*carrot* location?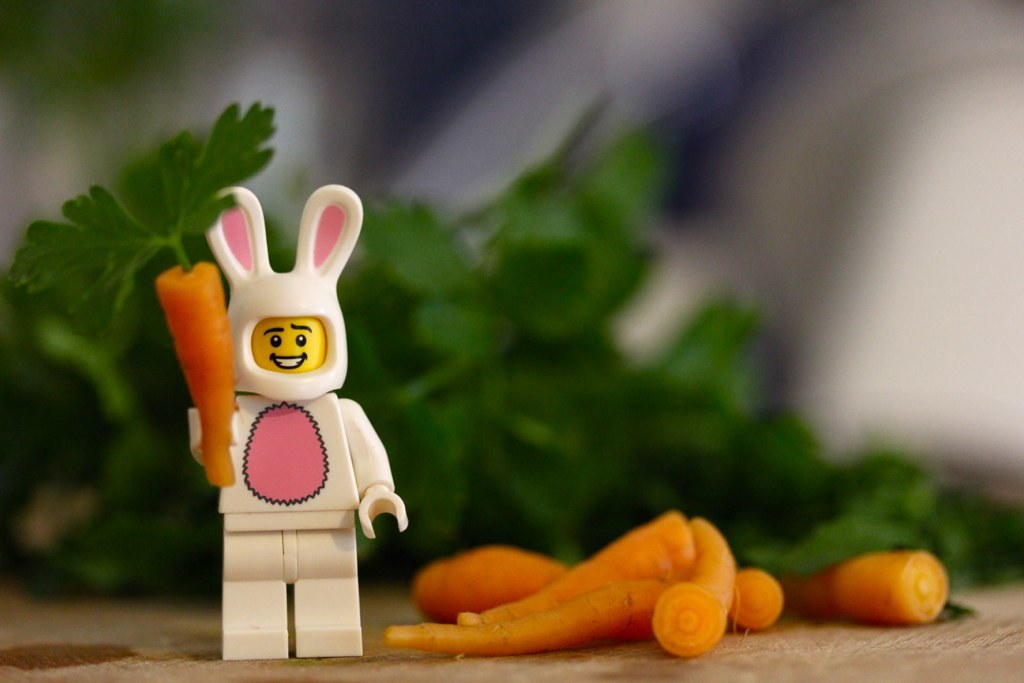
724/564/784/635
